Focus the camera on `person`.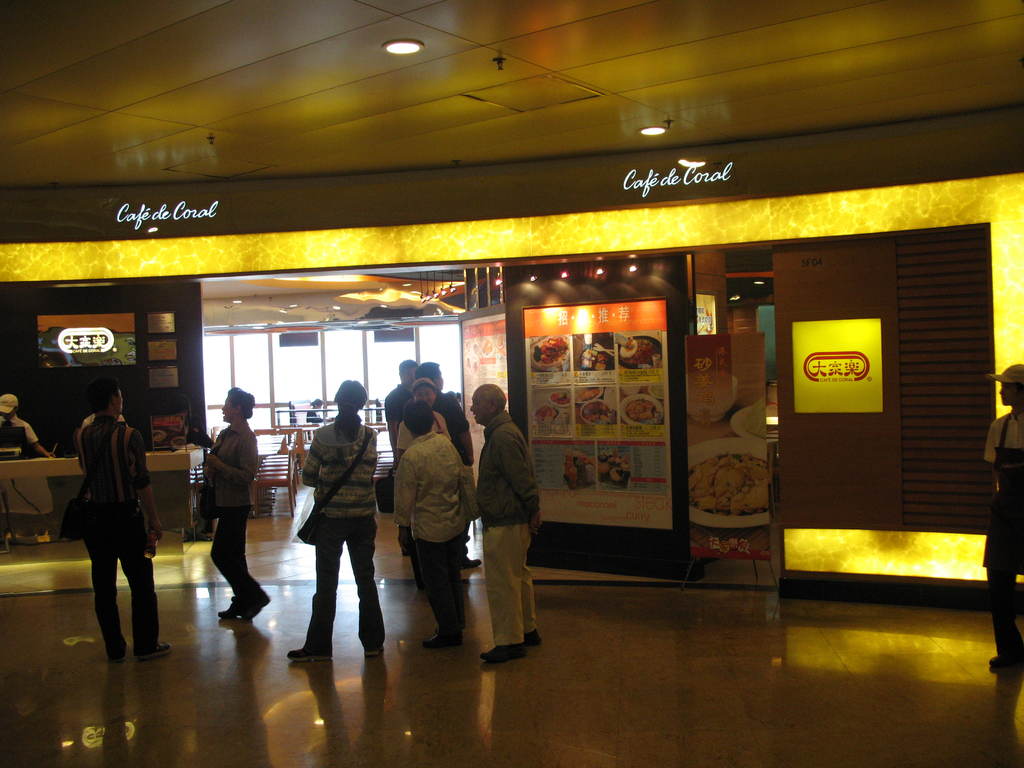
Focus region: left=399, top=374, right=452, bottom=452.
